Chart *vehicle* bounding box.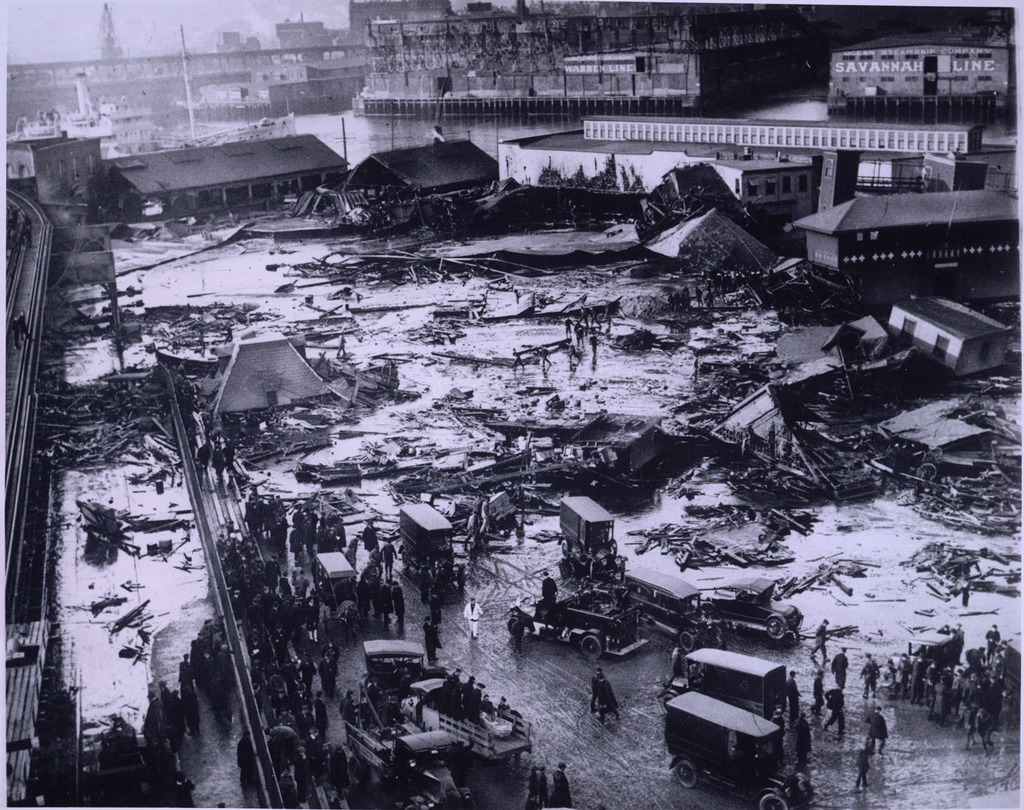
Charted: BBox(393, 670, 537, 768).
